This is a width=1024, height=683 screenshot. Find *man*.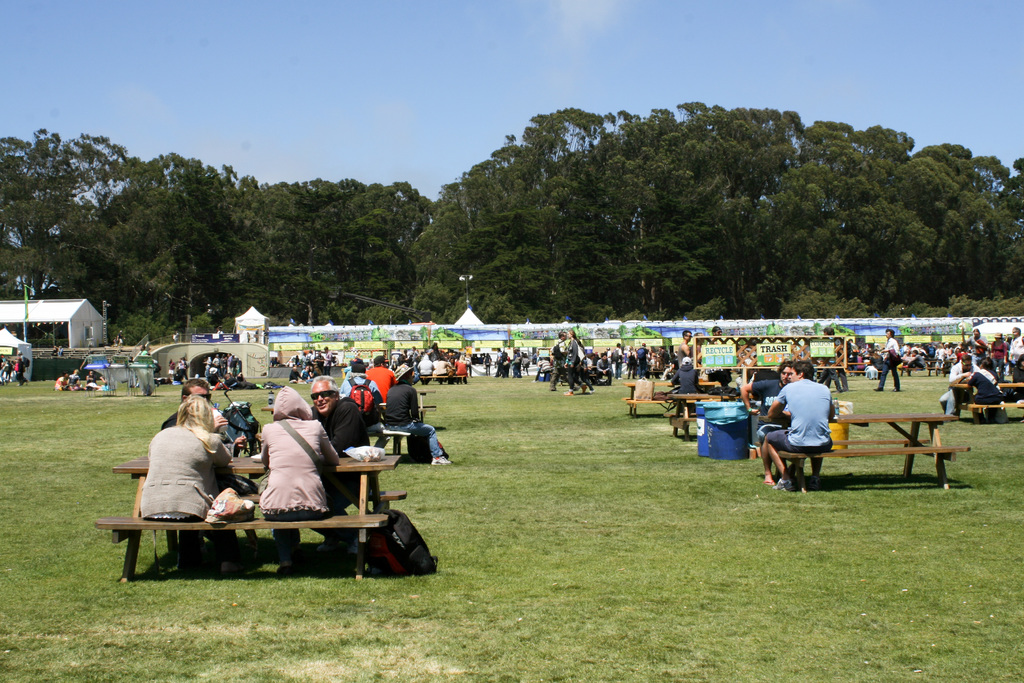
Bounding box: rect(1011, 324, 1023, 379).
